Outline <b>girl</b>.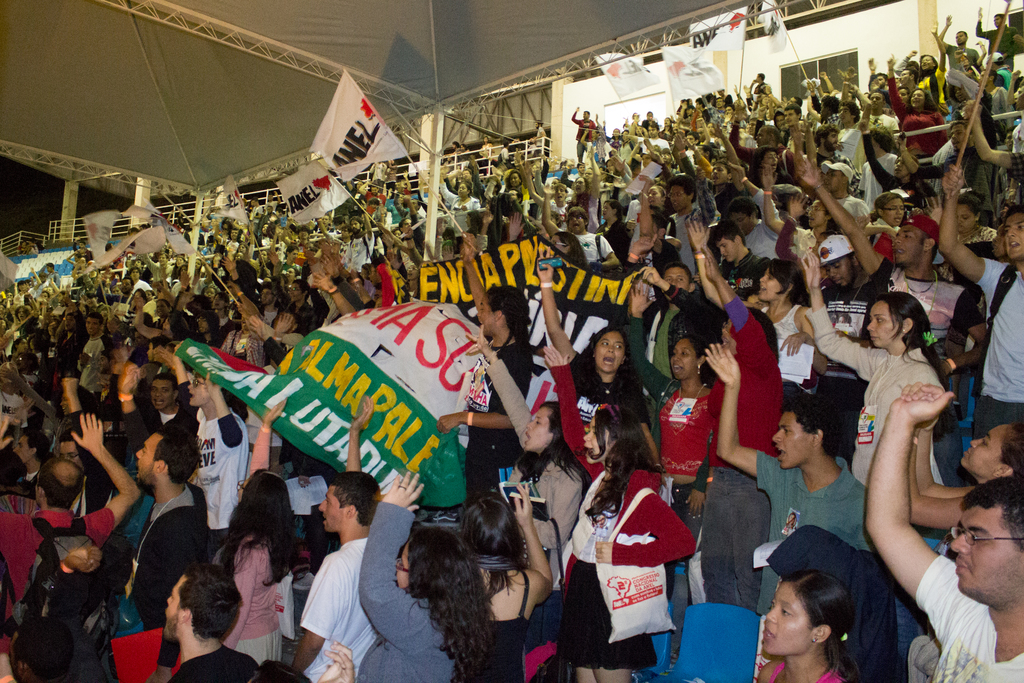
Outline: 198 470 275 663.
